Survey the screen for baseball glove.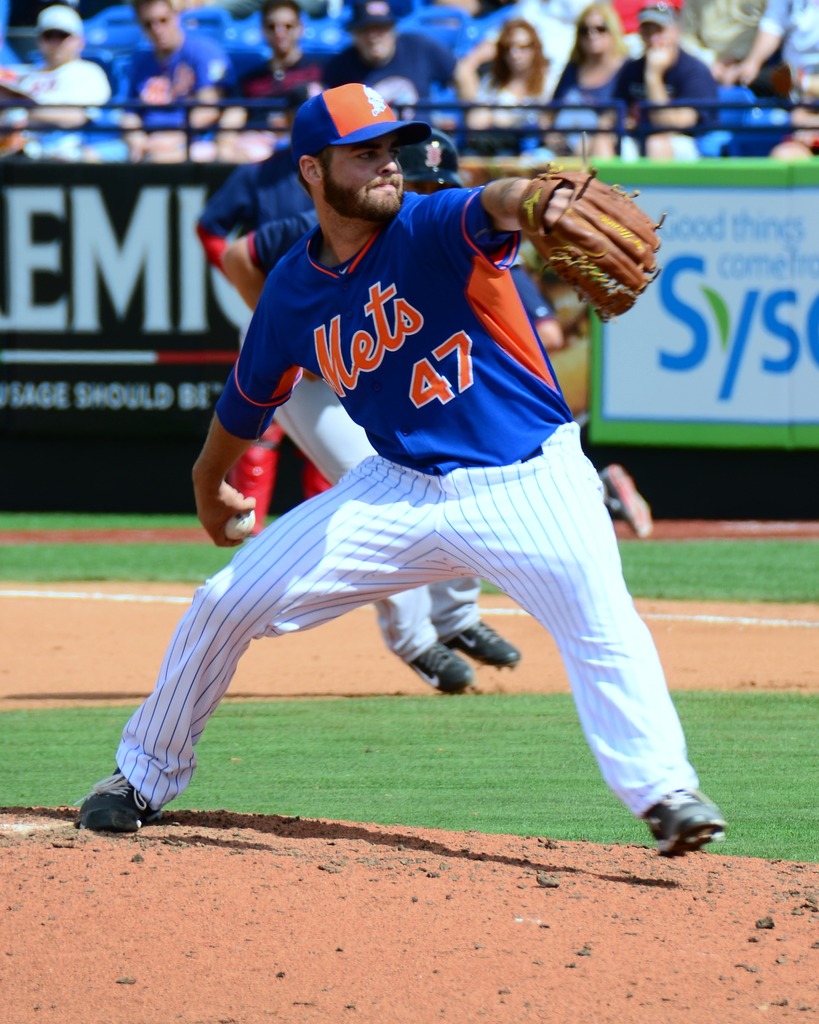
Survey found: rect(518, 163, 669, 323).
